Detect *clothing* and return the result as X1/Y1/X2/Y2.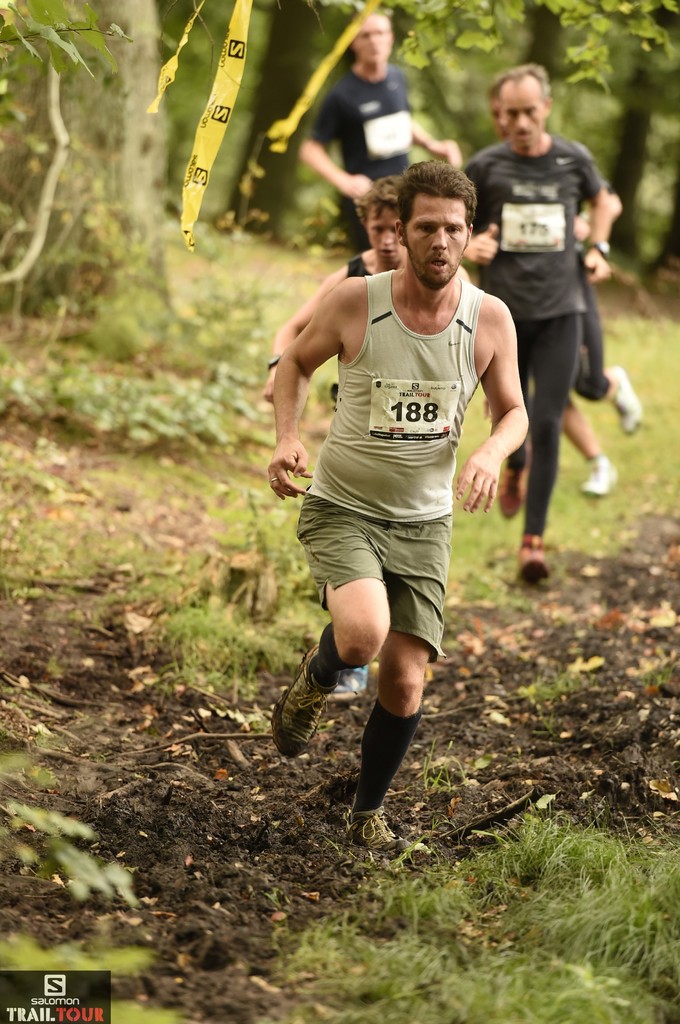
468/127/612/563.
